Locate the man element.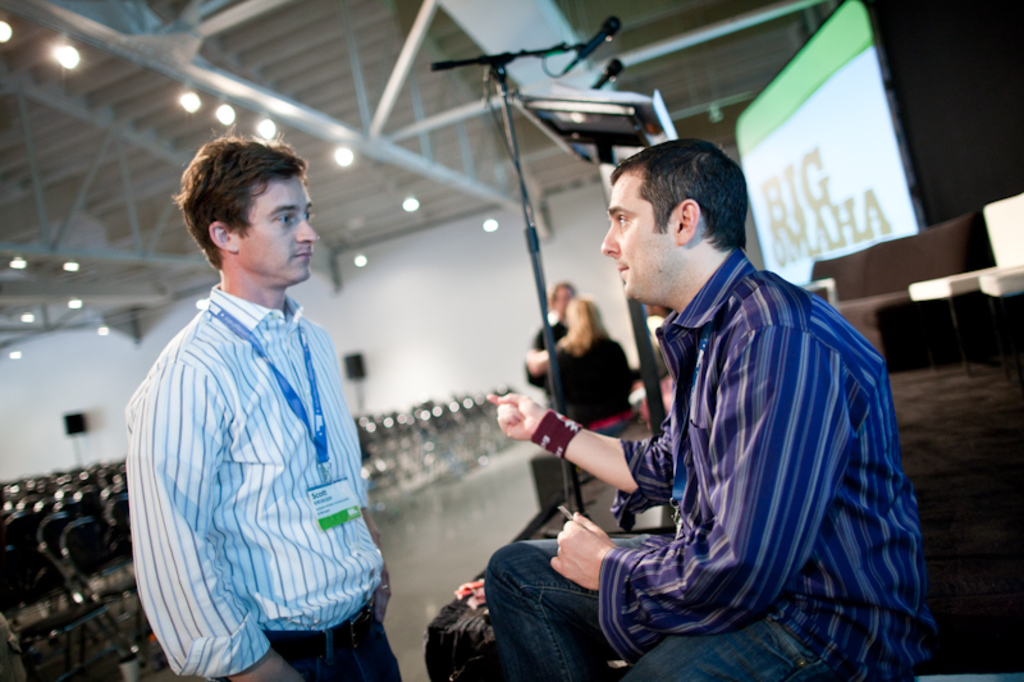
Element bbox: 116:125:413:681.
